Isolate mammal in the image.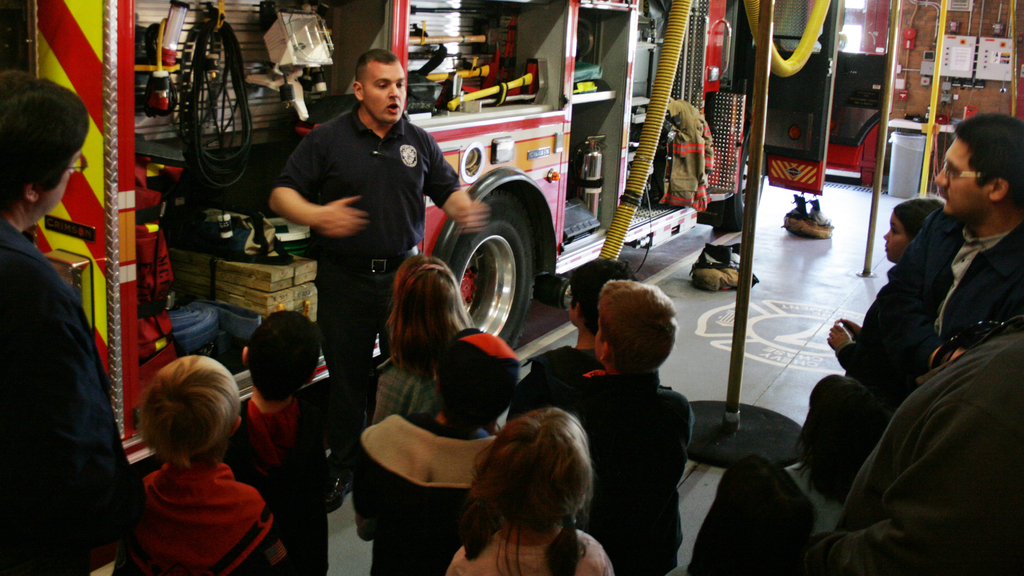
Isolated region: bbox=(134, 355, 284, 575).
